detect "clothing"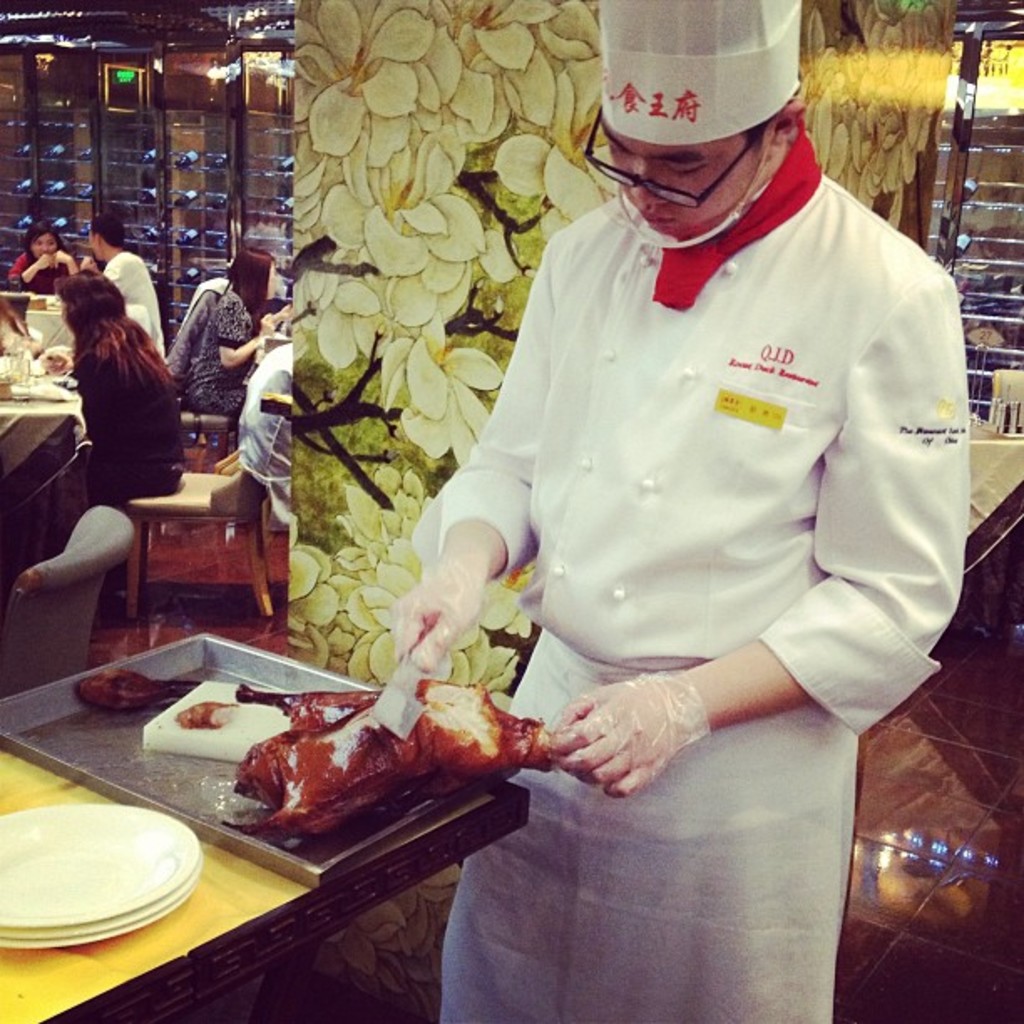
Rect(102, 248, 156, 350)
